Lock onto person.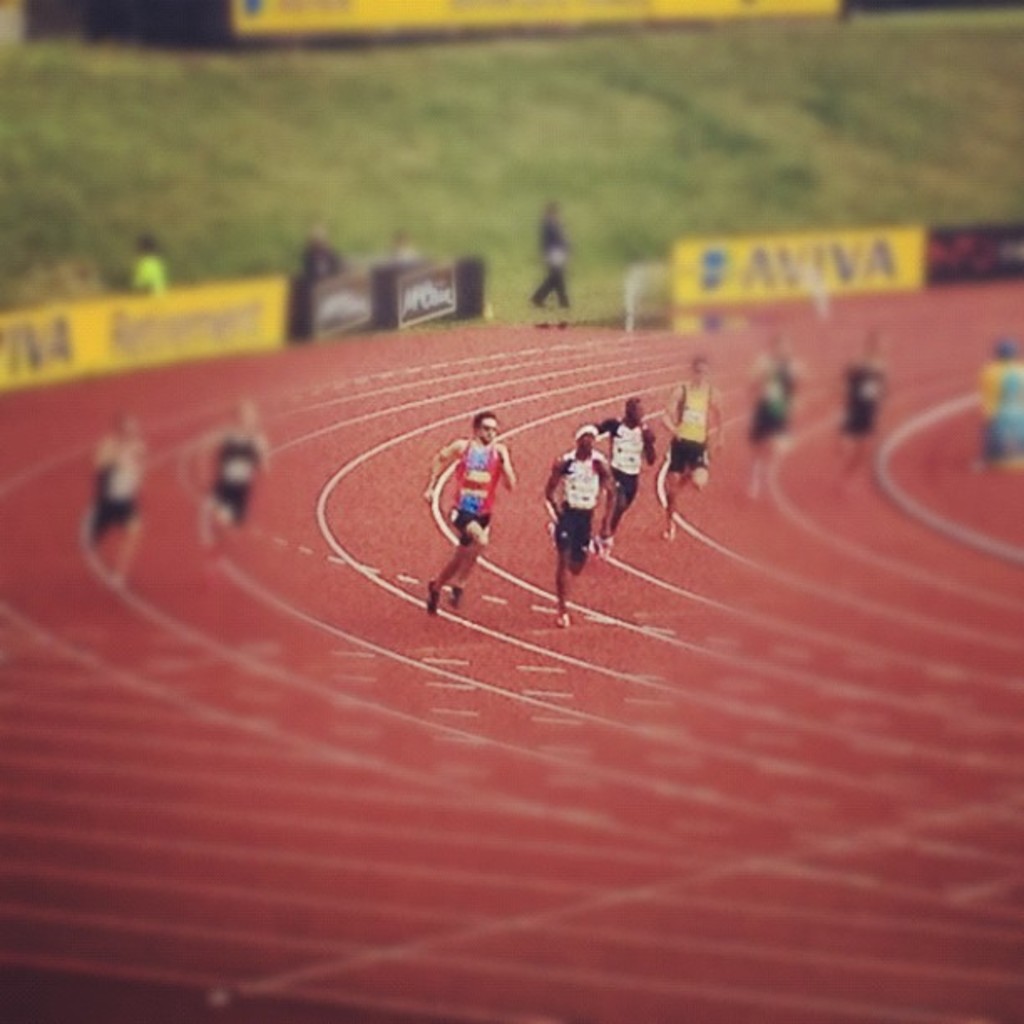
Locked: box=[311, 226, 348, 278].
